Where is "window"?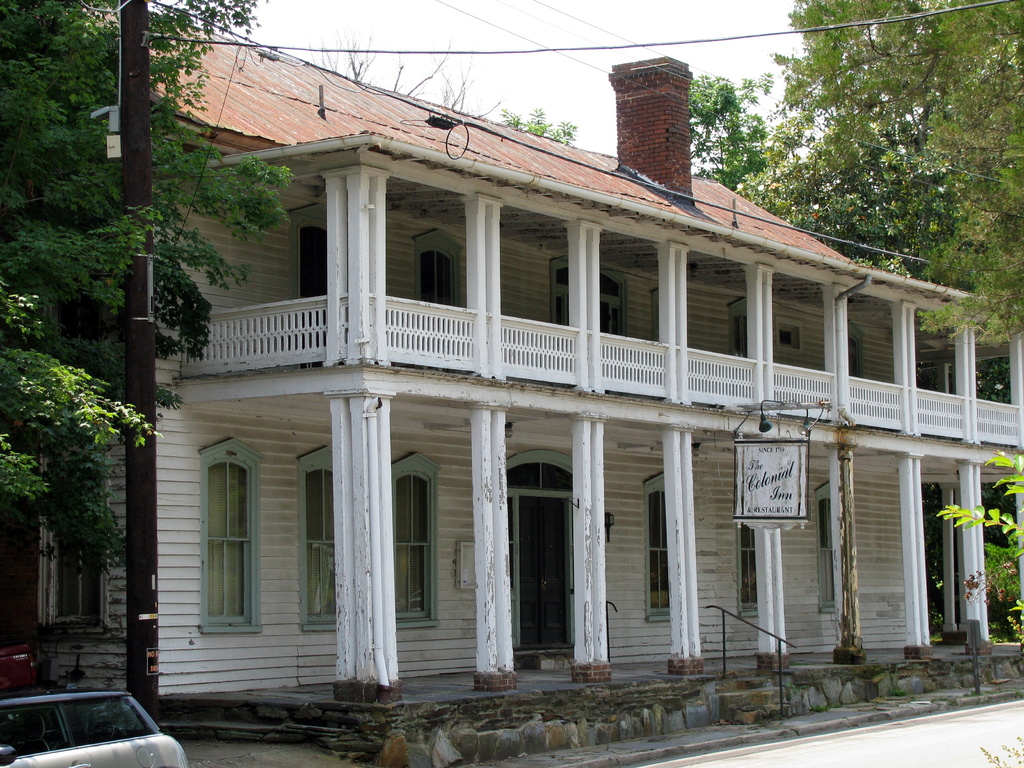
<box>415,233,463,307</box>.
